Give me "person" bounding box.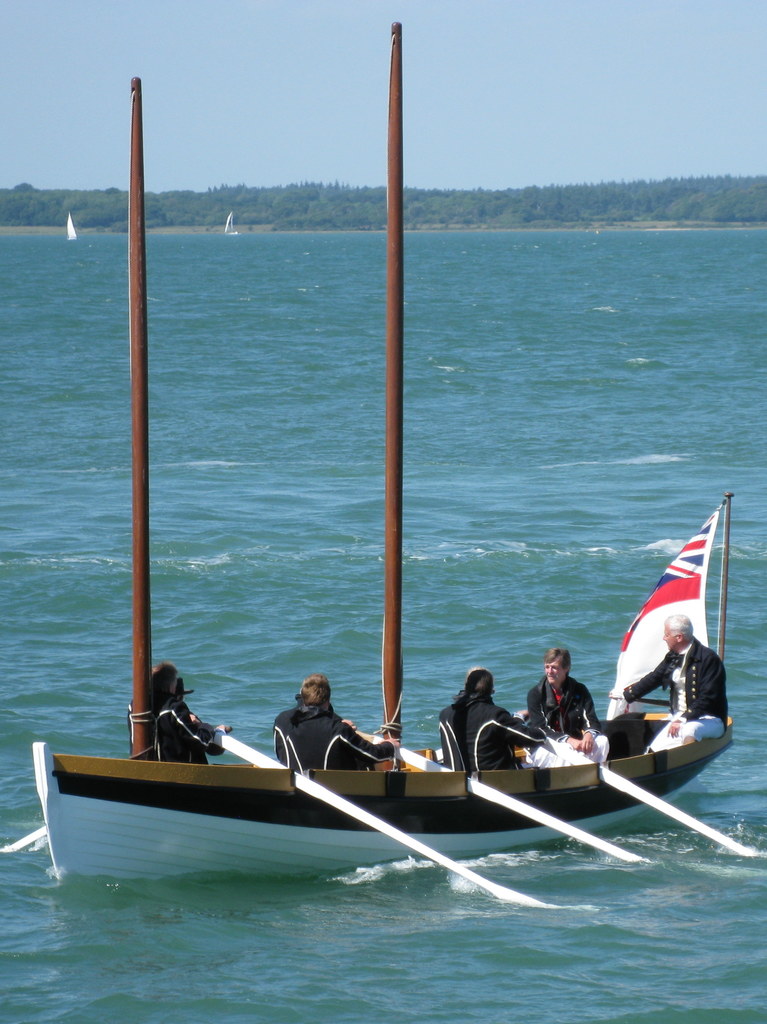
BBox(623, 614, 728, 746).
